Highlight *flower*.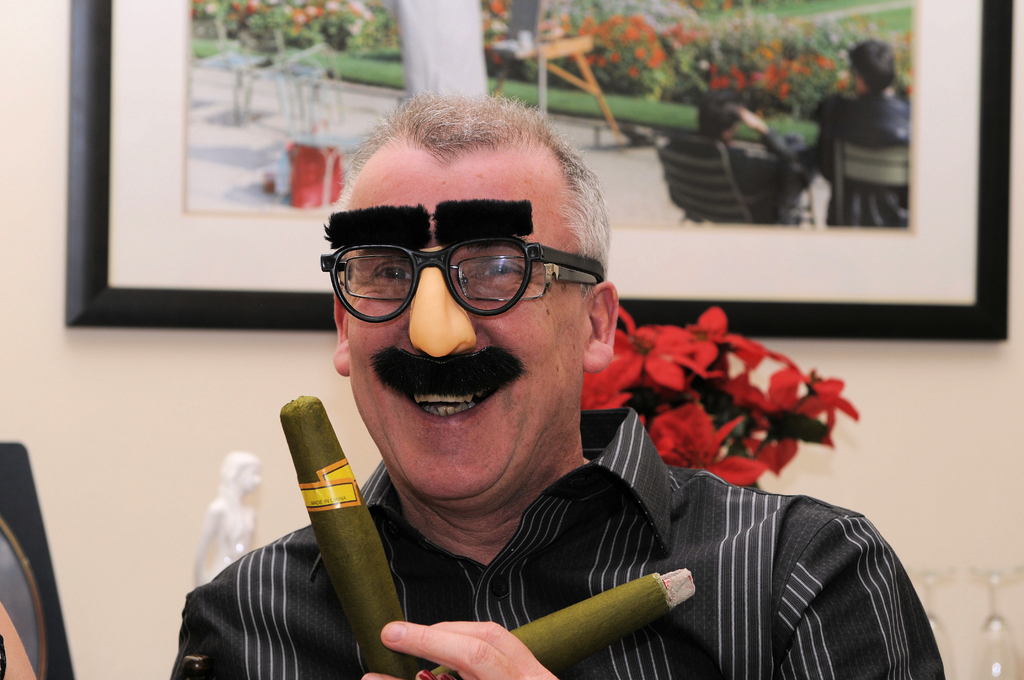
Highlighted region: Rect(650, 398, 766, 488).
